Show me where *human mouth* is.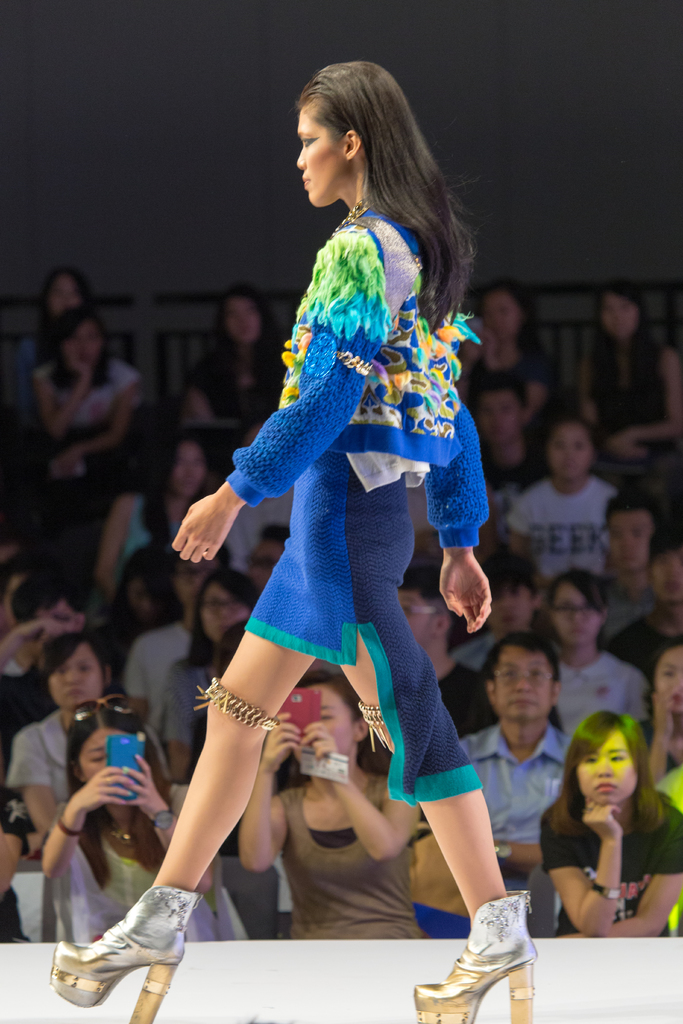
*human mouth* is at <bbox>304, 177, 309, 186</bbox>.
